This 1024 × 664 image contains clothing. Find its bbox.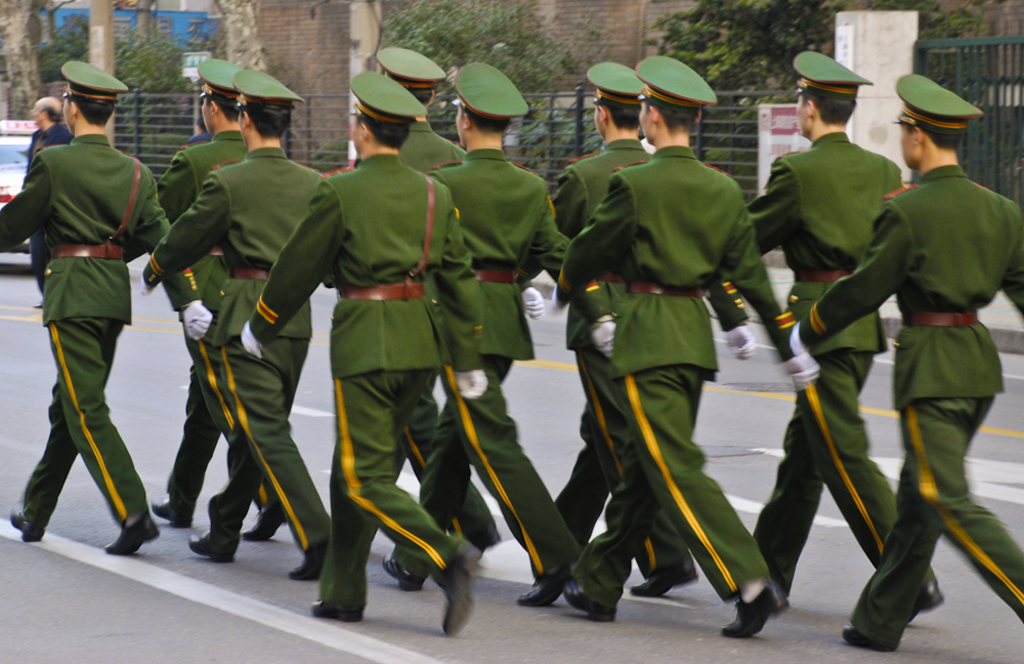
549, 135, 750, 576.
